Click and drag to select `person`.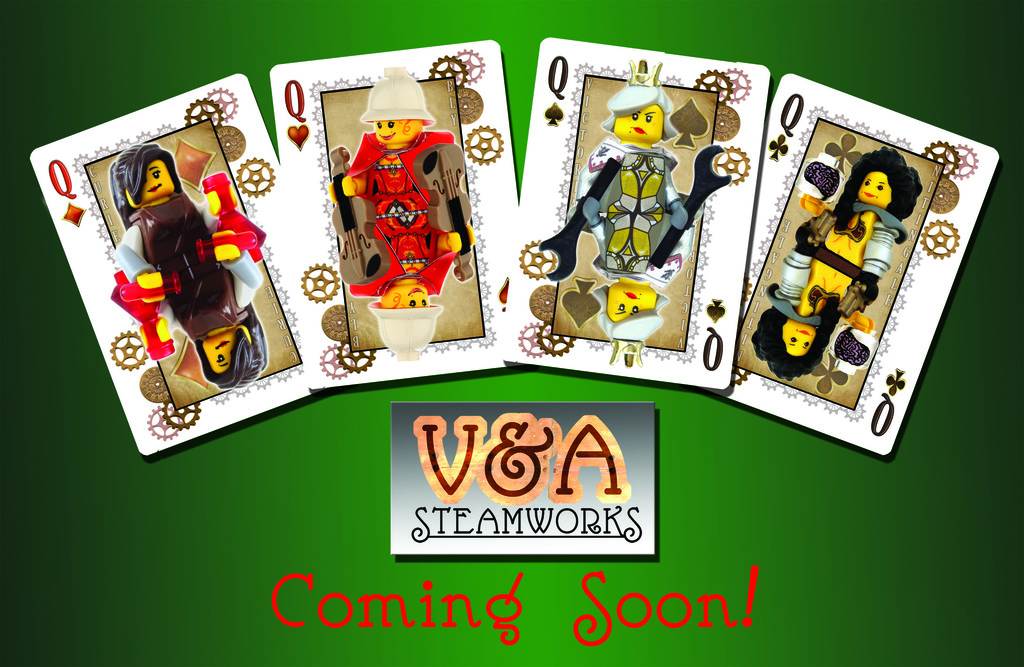
Selection: {"left": 138, "top": 247, "right": 268, "bottom": 381}.
